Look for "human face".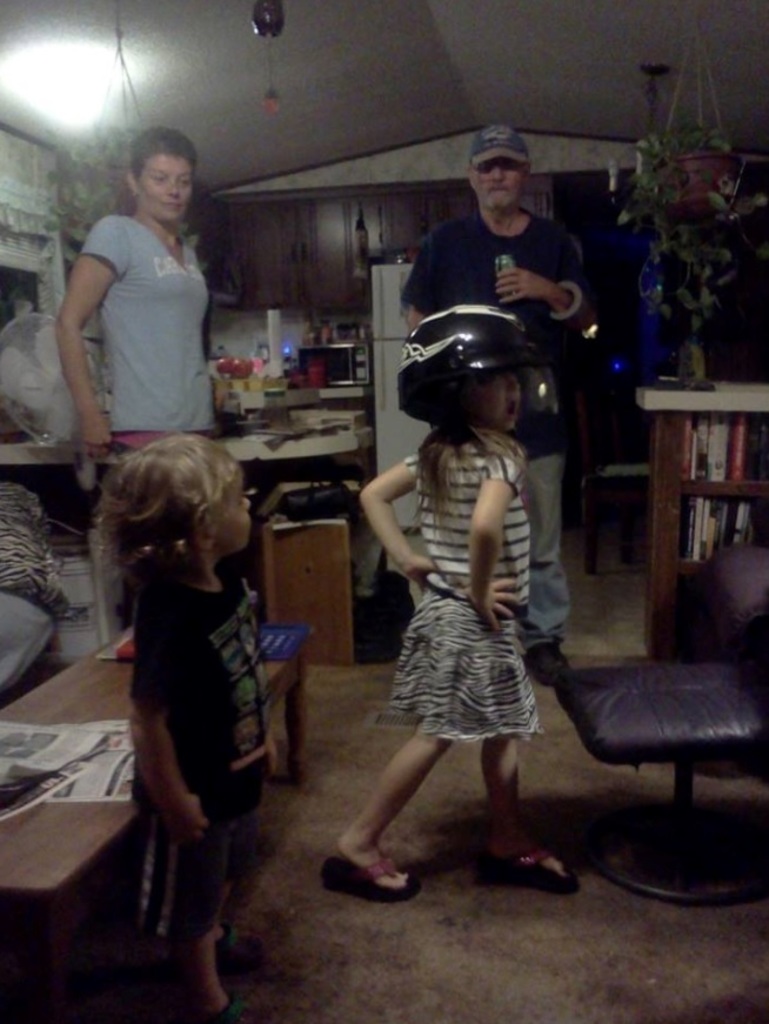
Found: 466:160:533:220.
